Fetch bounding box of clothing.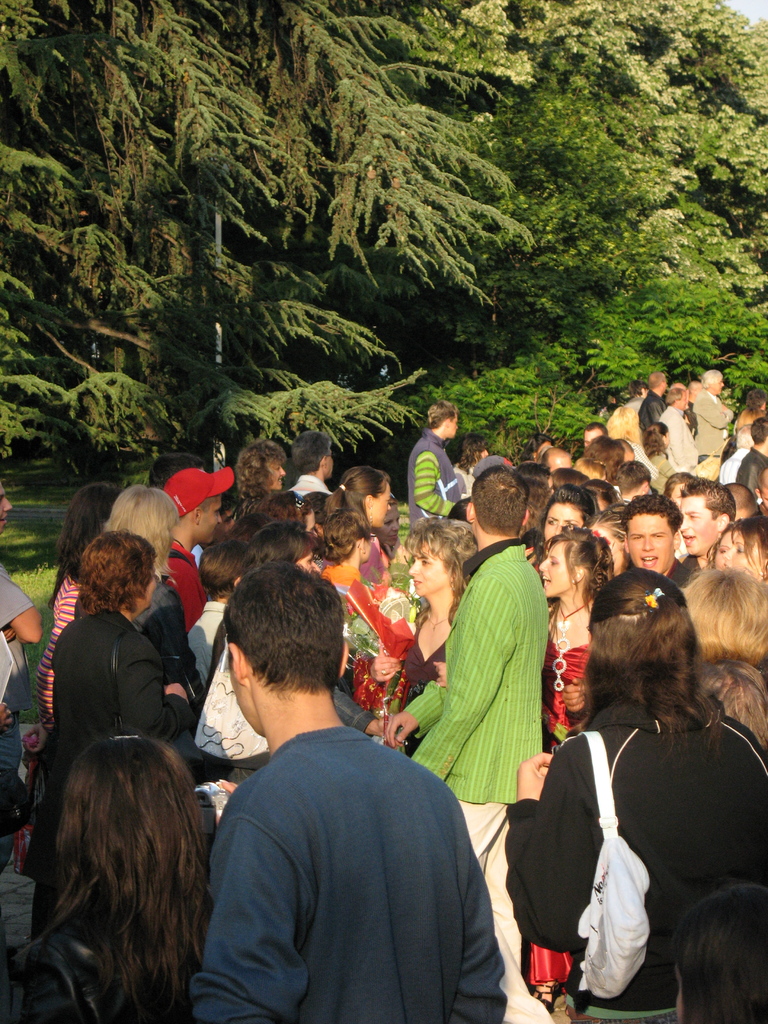
Bbox: BBox(409, 633, 451, 746).
